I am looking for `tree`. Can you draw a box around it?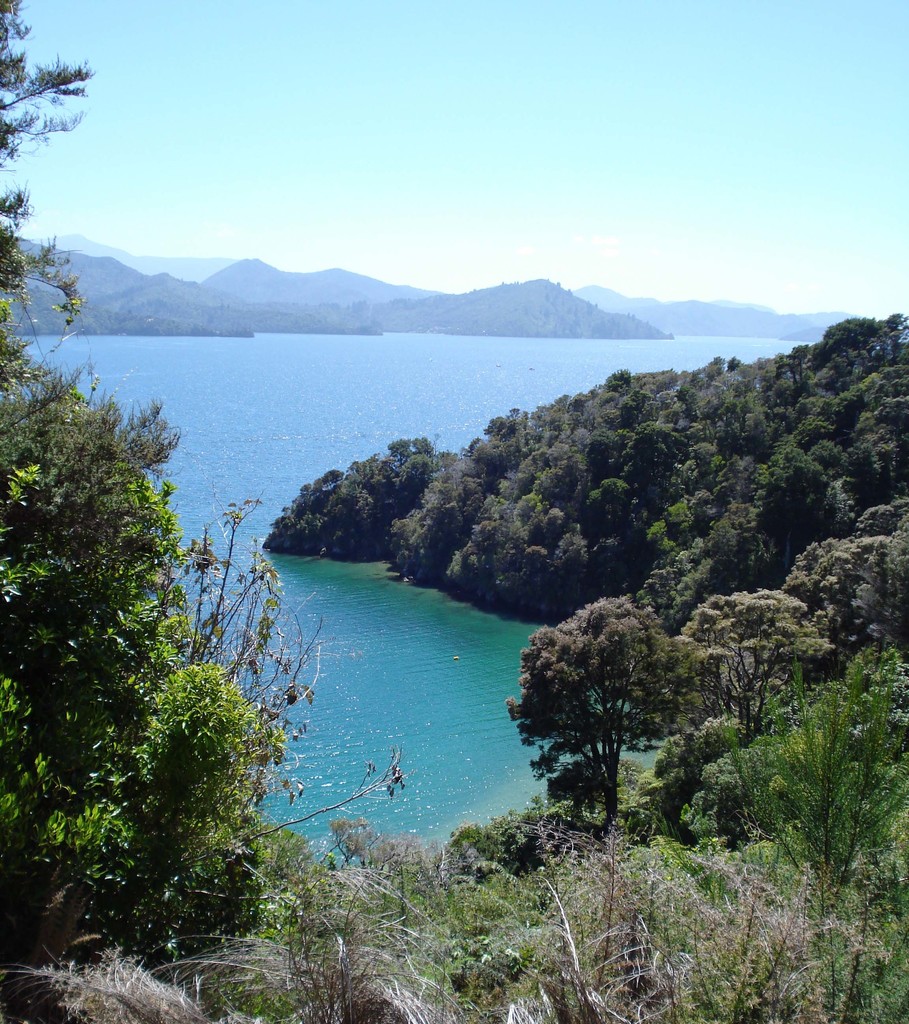
Sure, the bounding box is (873, 313, 908, 367).
